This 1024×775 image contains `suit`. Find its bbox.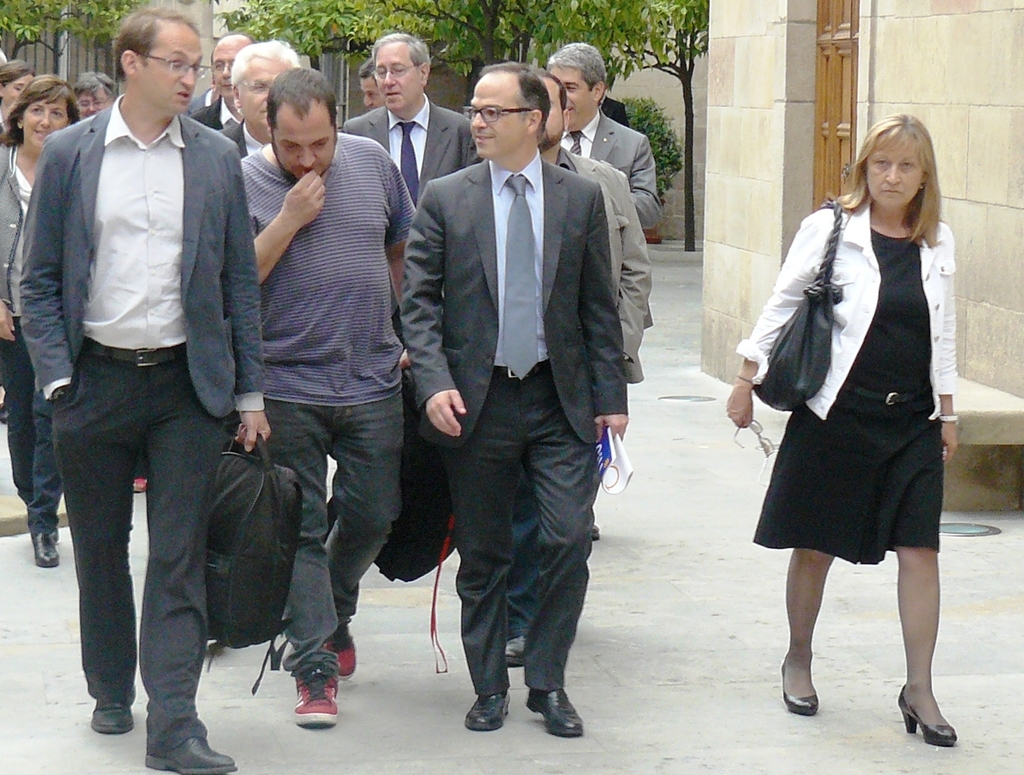
(556,146,654,384).
